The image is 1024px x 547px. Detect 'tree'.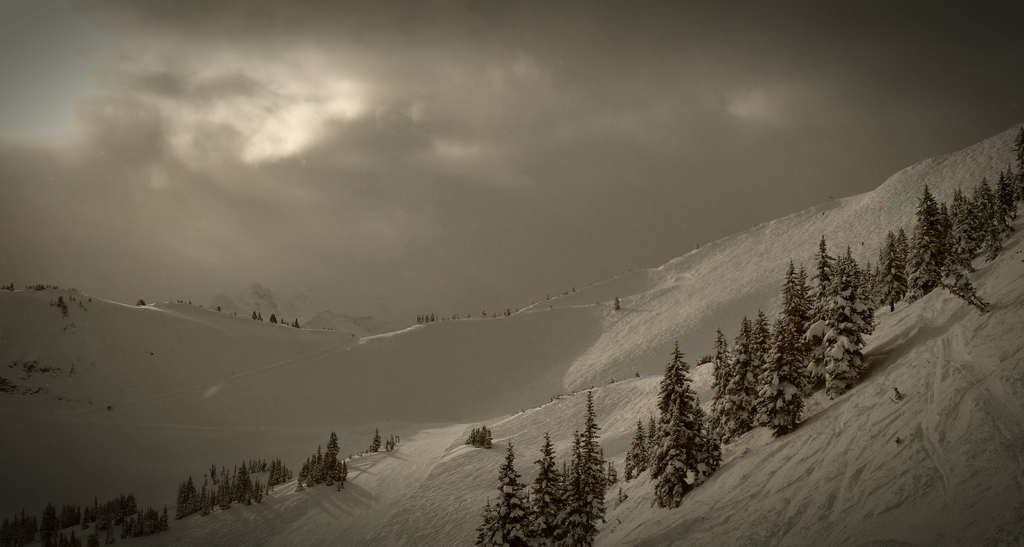
Detection: [468, 448, 536, 546].
